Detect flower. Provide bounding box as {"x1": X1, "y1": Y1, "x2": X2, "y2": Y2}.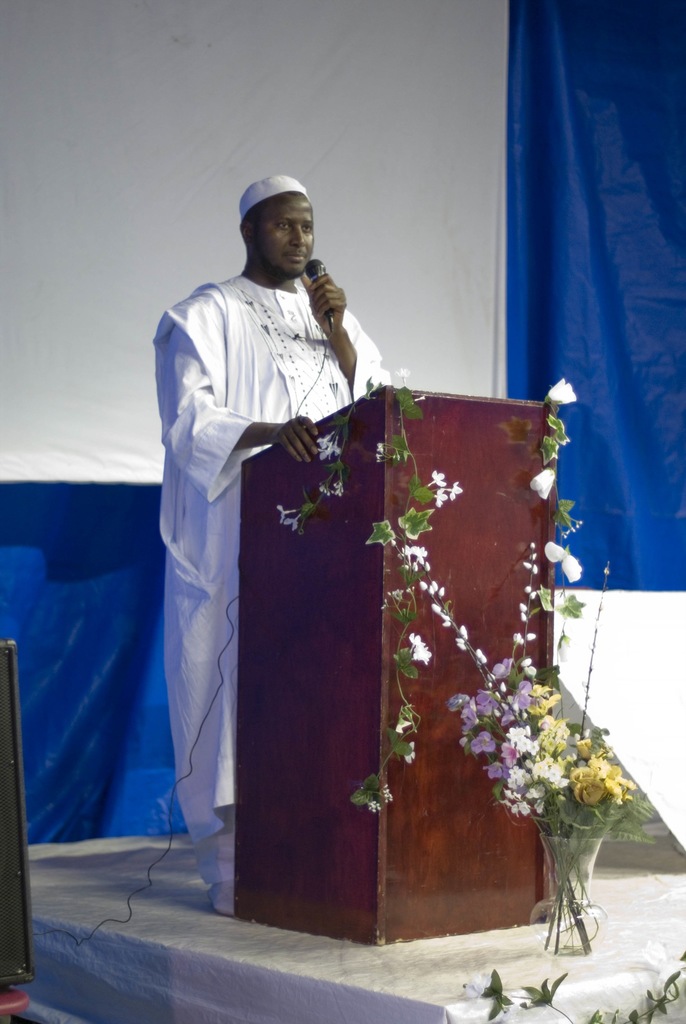
{"x1": 284, "y1": 510, "x2": 303, "y2": 535}.
